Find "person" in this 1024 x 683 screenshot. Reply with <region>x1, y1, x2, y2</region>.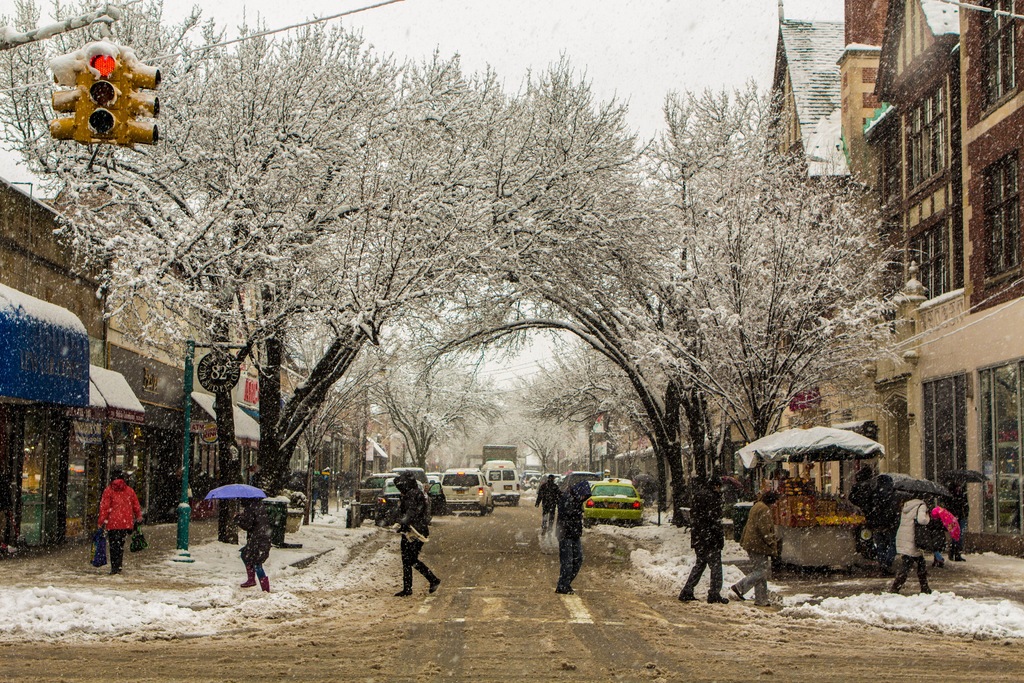
<region>367, 466, 422, 597</region>.
